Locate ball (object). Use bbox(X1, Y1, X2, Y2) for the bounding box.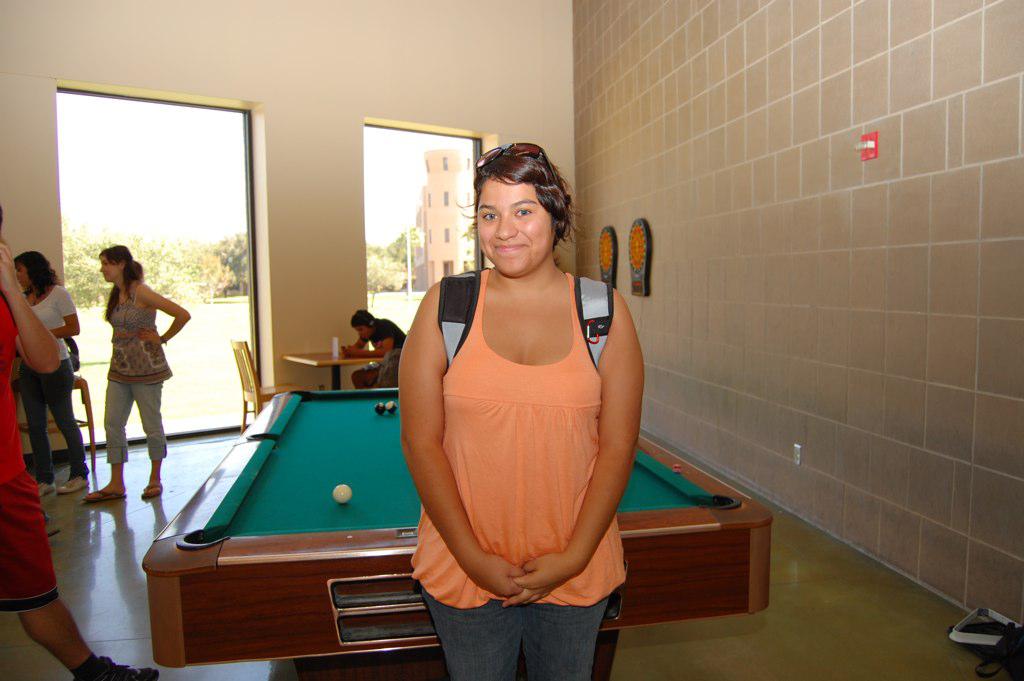
bbox(372, 402, 386, 419).
